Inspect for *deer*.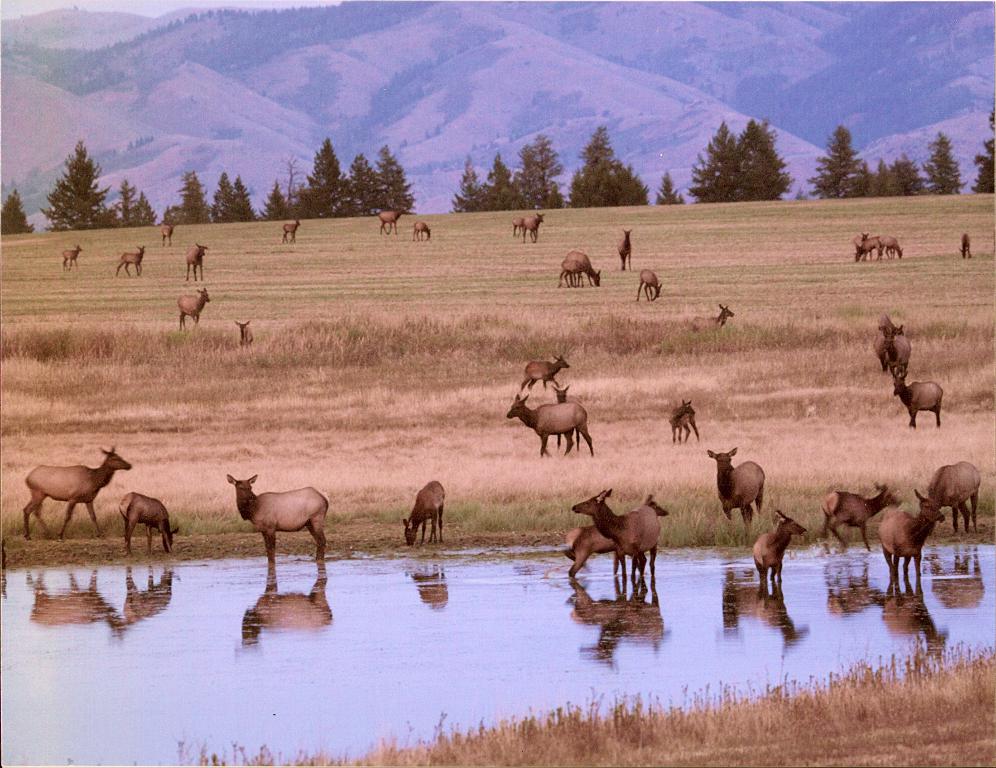
Inspection: <bbox>961, 233, 970, 256</bbox>.
